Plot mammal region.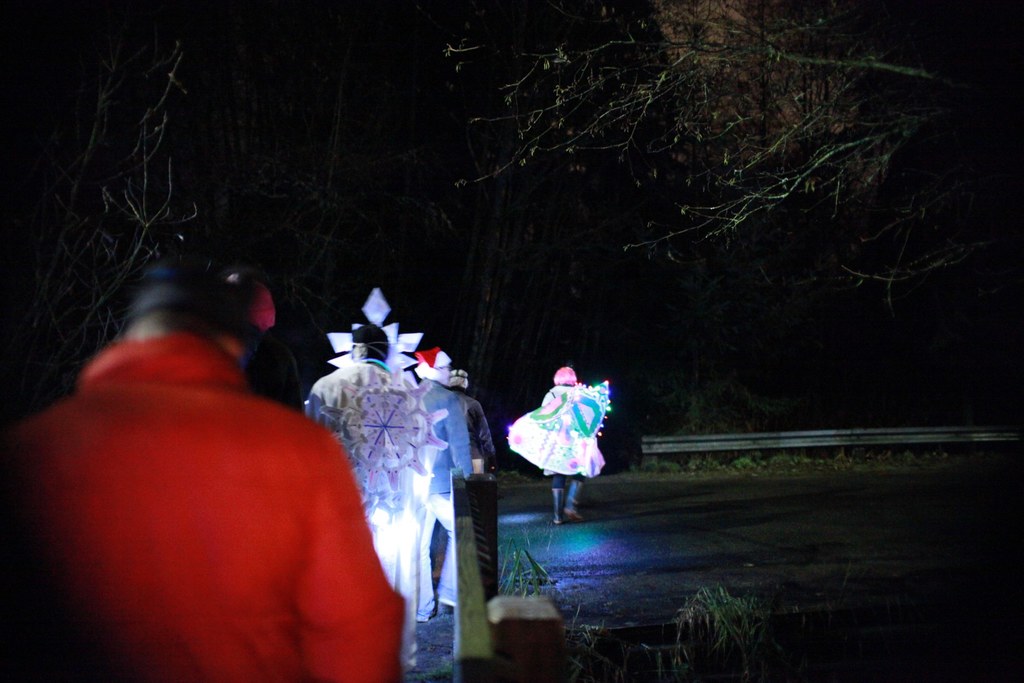
Plotted at x1=304, y1=322, x2=433, y2=668.
